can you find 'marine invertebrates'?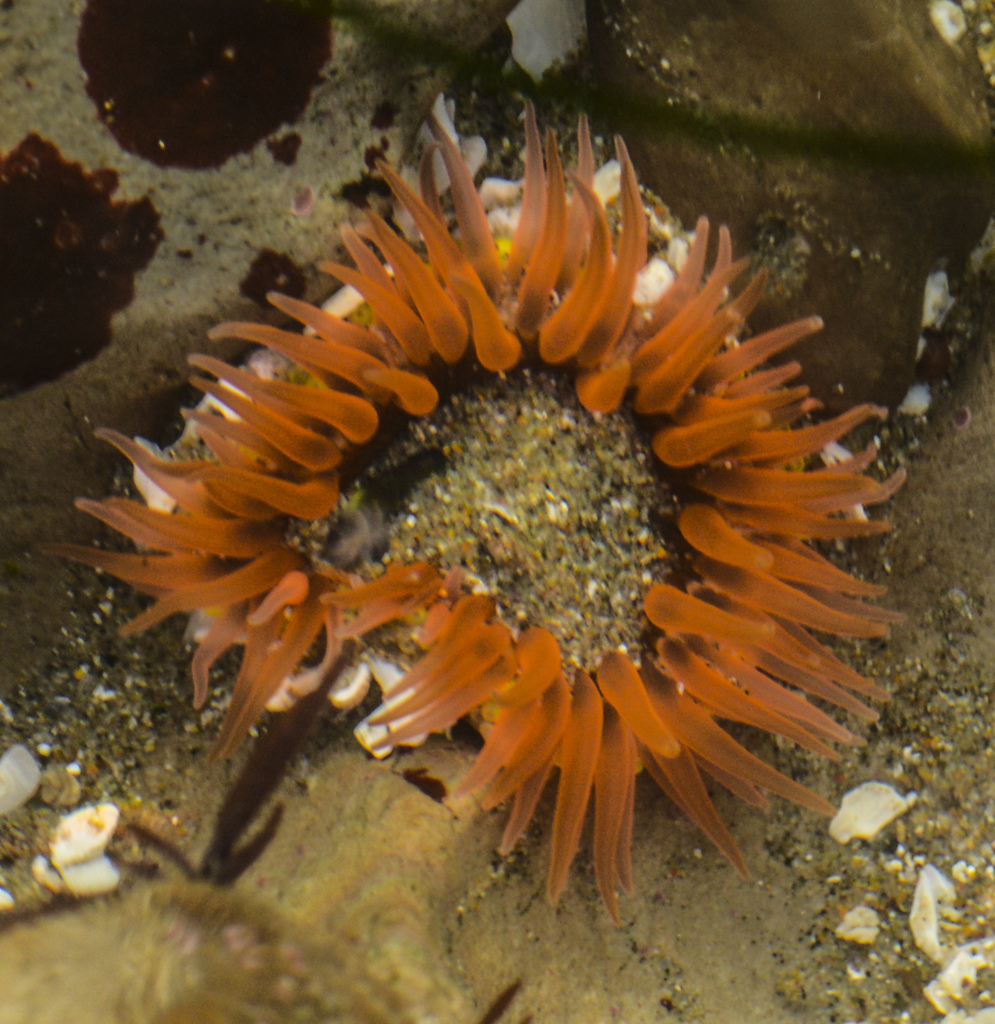
Yes, bounding box: bbox=(42, 797, 135, 880).
